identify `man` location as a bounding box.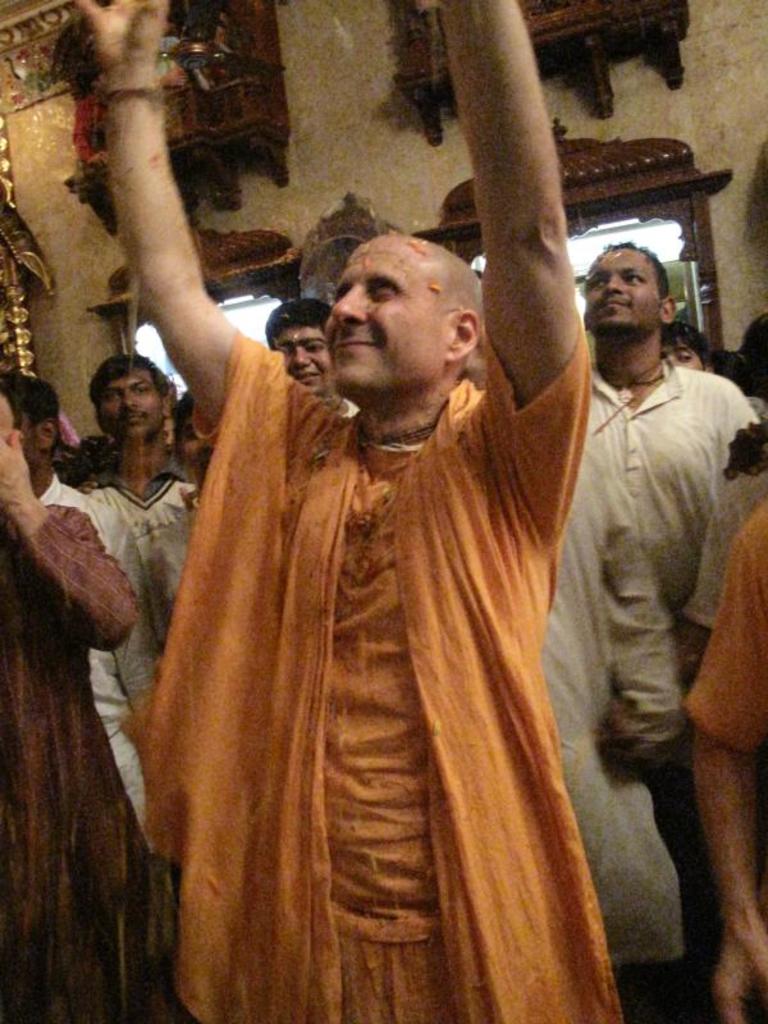
pyautogui.locateOnScreen(525, 192, 744, 946).
